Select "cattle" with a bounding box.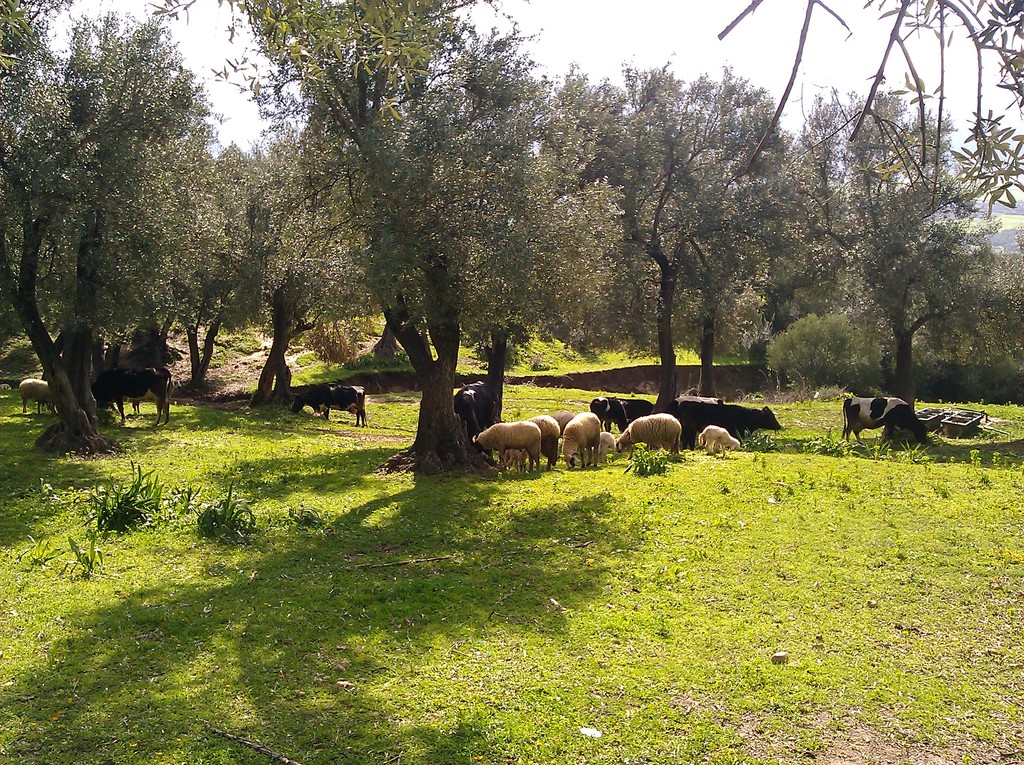
[left=93, top=367, right=173, bottom=424].
